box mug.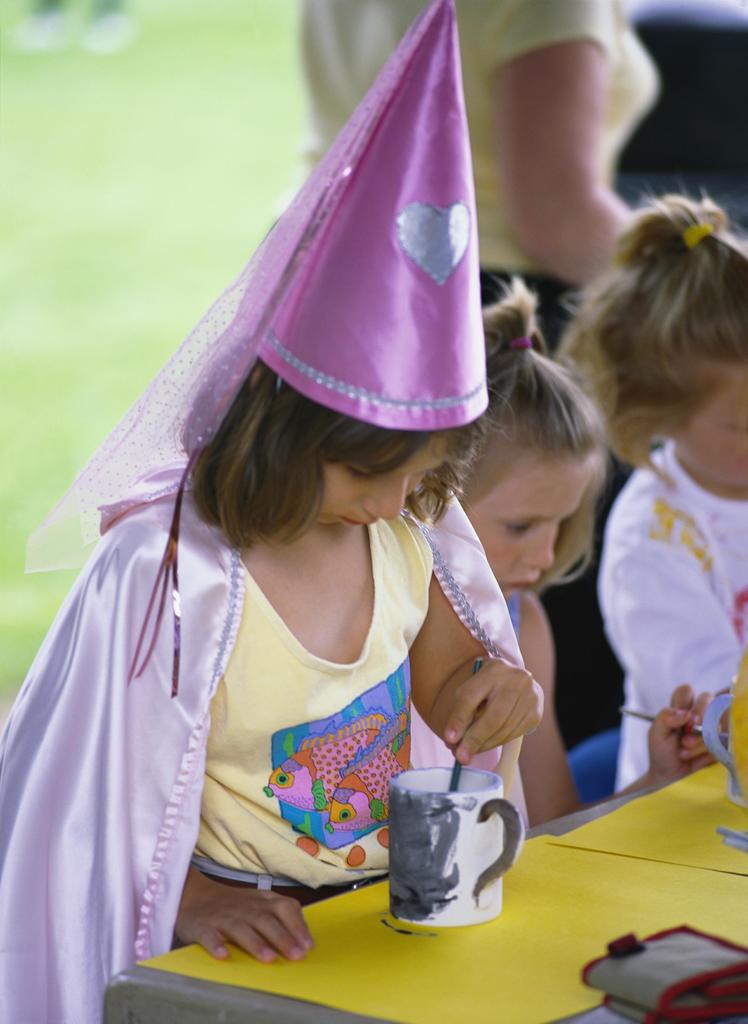
bbox=[387, 764, 521, 927].
